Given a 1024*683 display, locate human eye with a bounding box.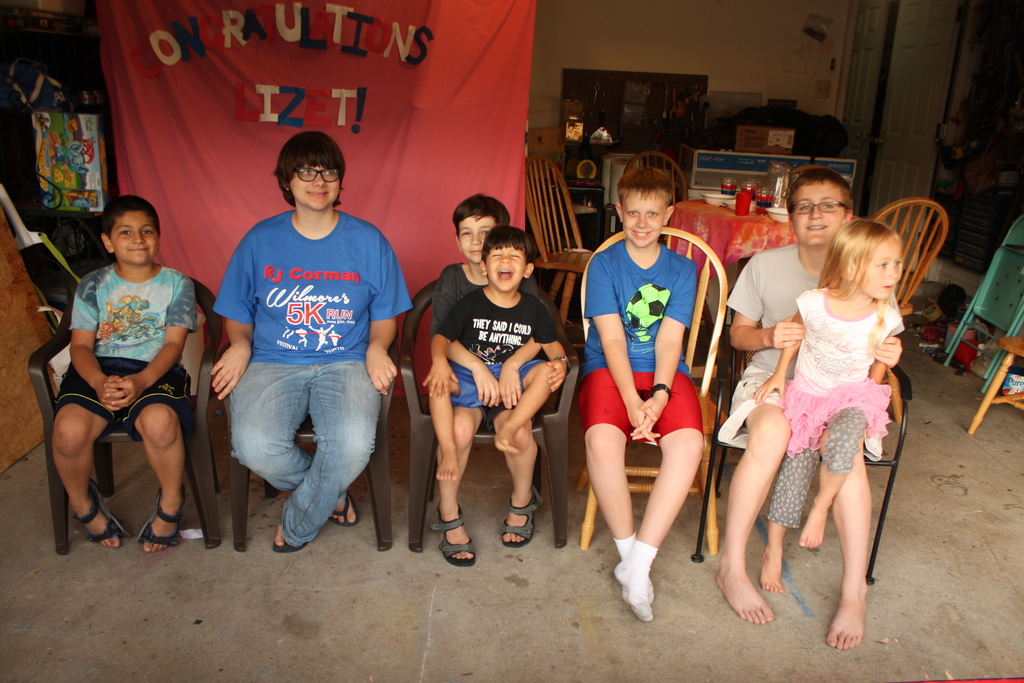
Located: BBox(621, 207, 637, 220).
